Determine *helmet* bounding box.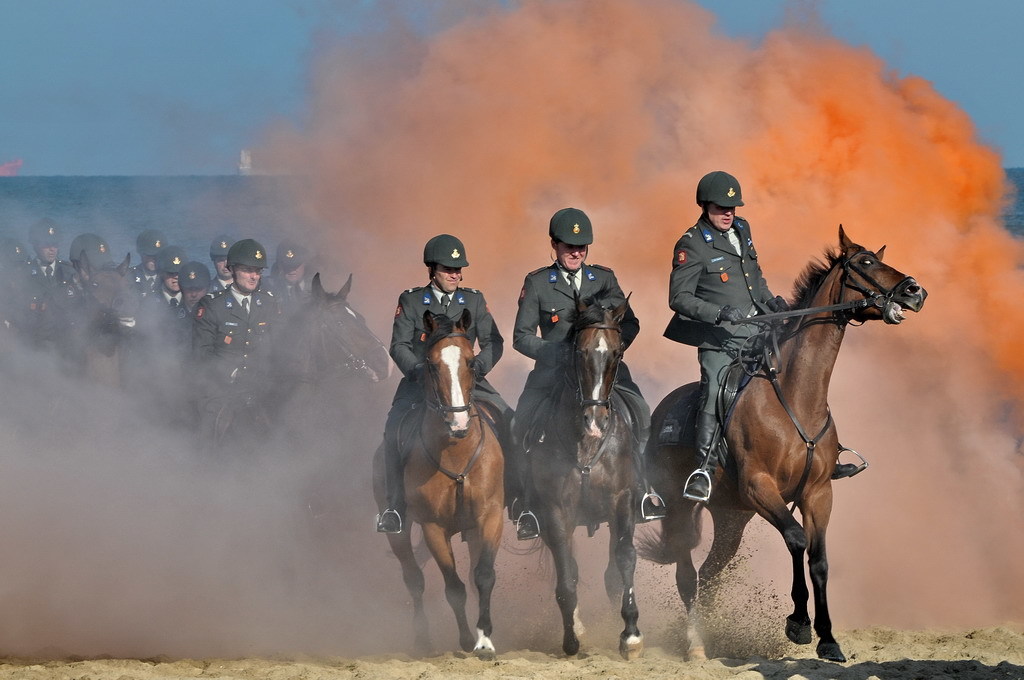
Determined: 226:239:268:293.
